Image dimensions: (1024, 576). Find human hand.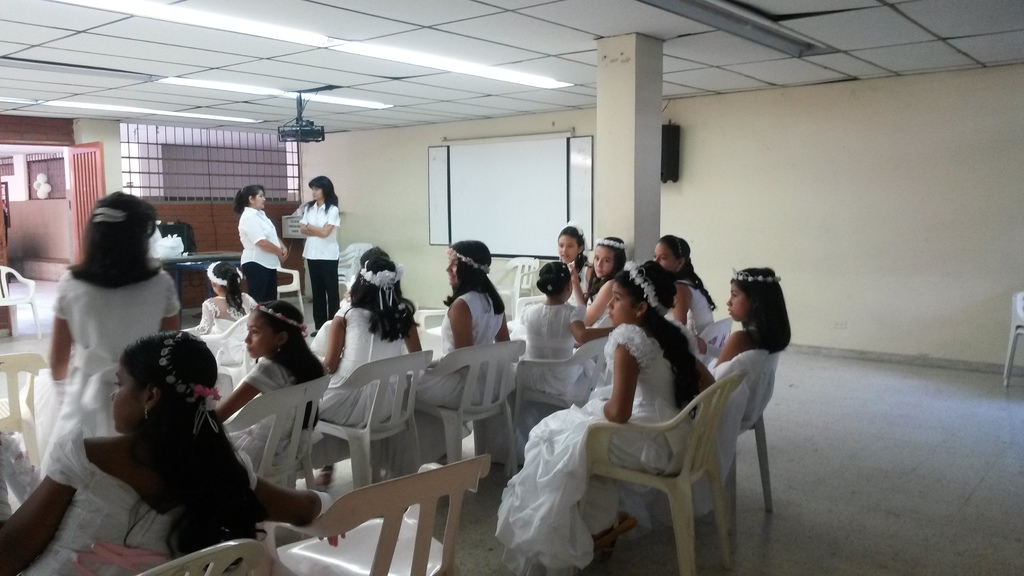
x1=317, y1=532, x2=344, y2=548.
